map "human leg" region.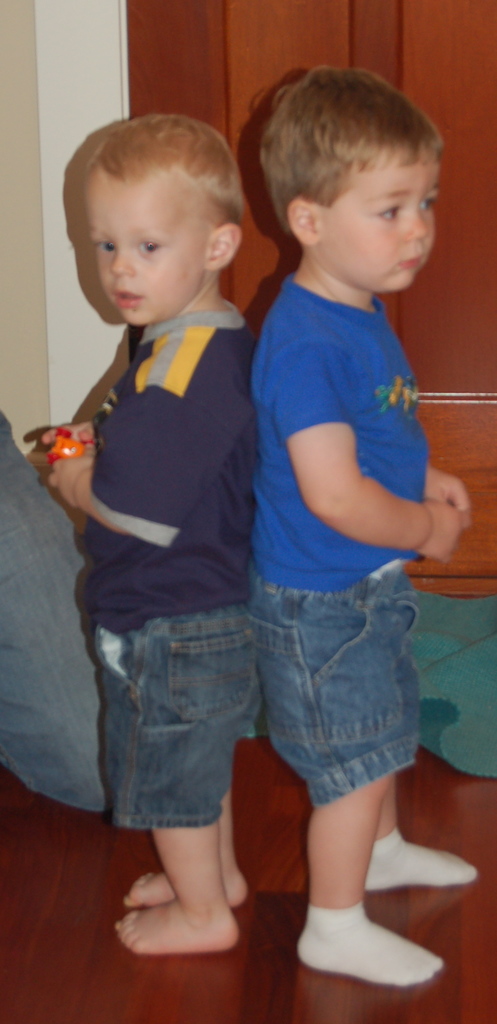
Mapped to crop(113, 583, 239, 956).
